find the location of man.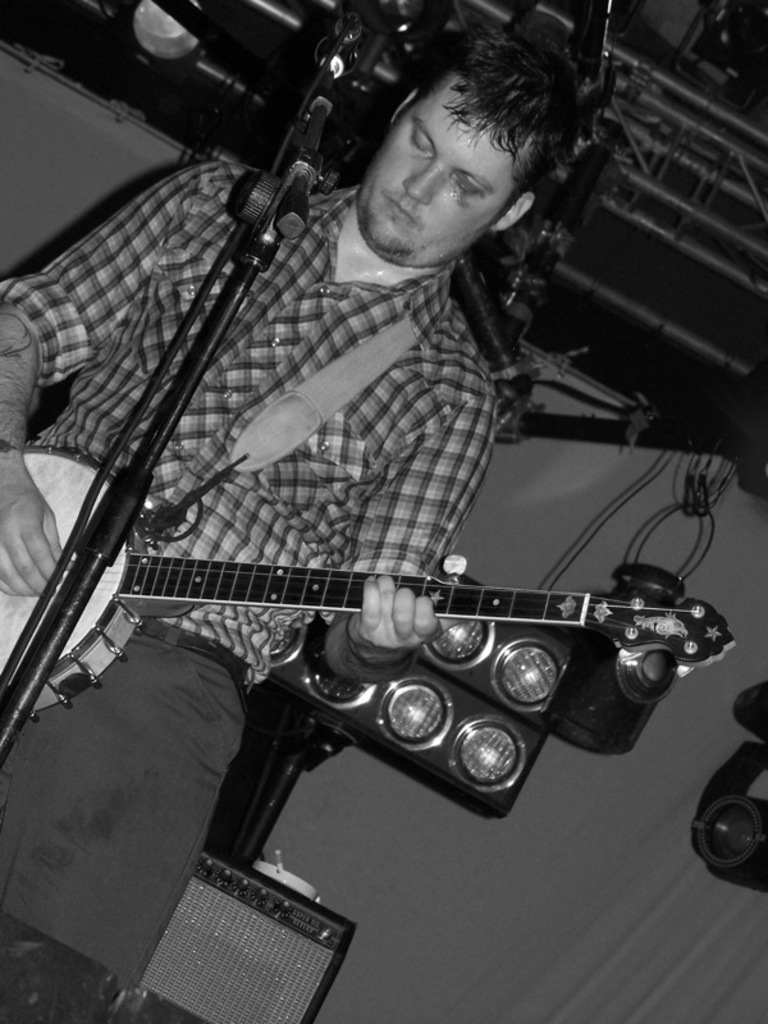
Location: Rect(0, 41, 580, 984).
